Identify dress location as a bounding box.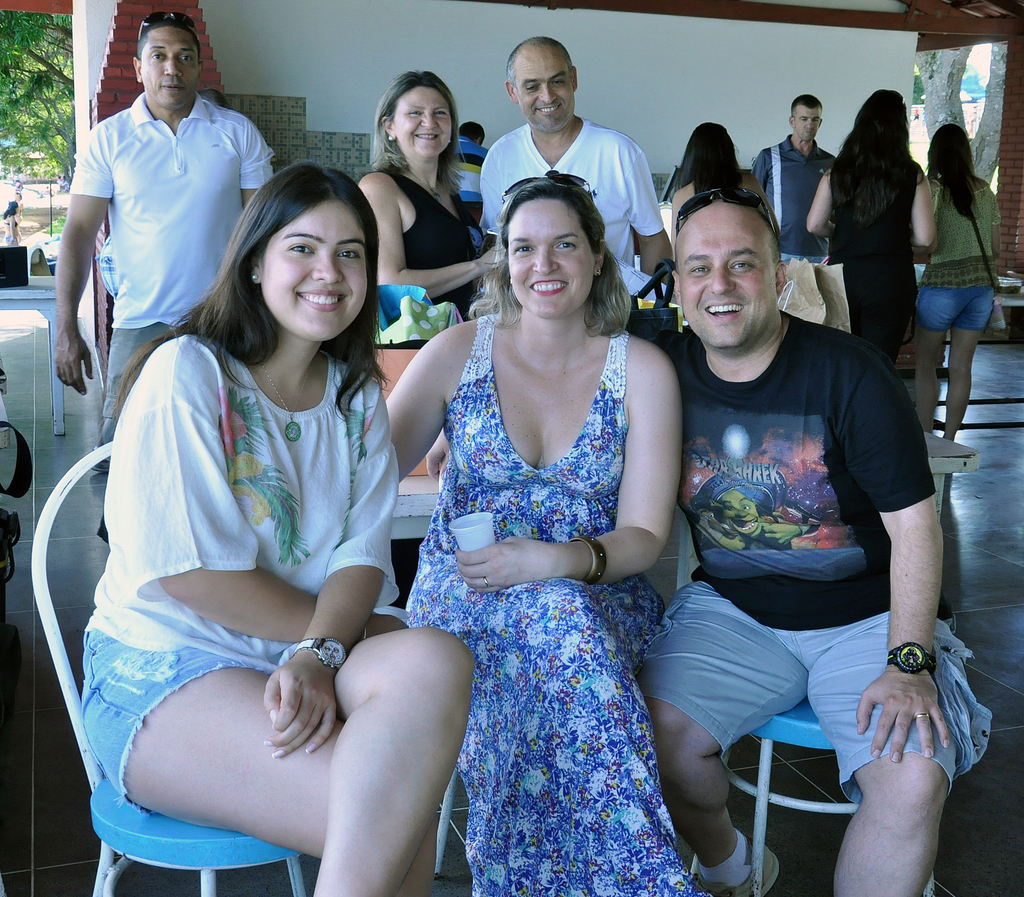
pyautogui.locateOnScreen(828, 157, 916, 361).
